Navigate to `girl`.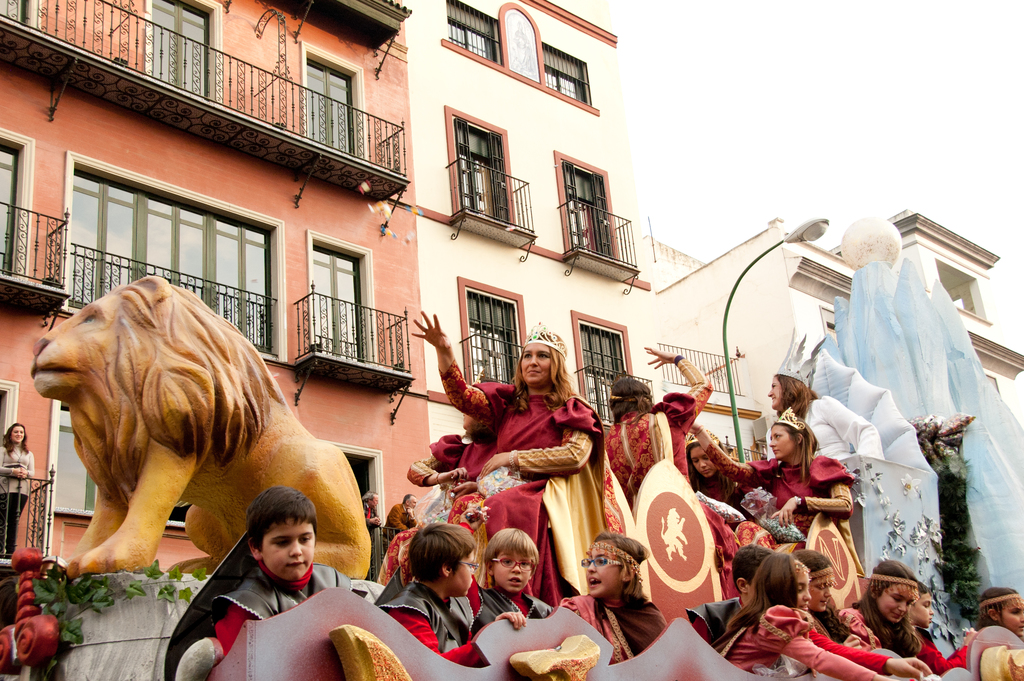
Navigation target: select_region(794, 554, 908, 660).
